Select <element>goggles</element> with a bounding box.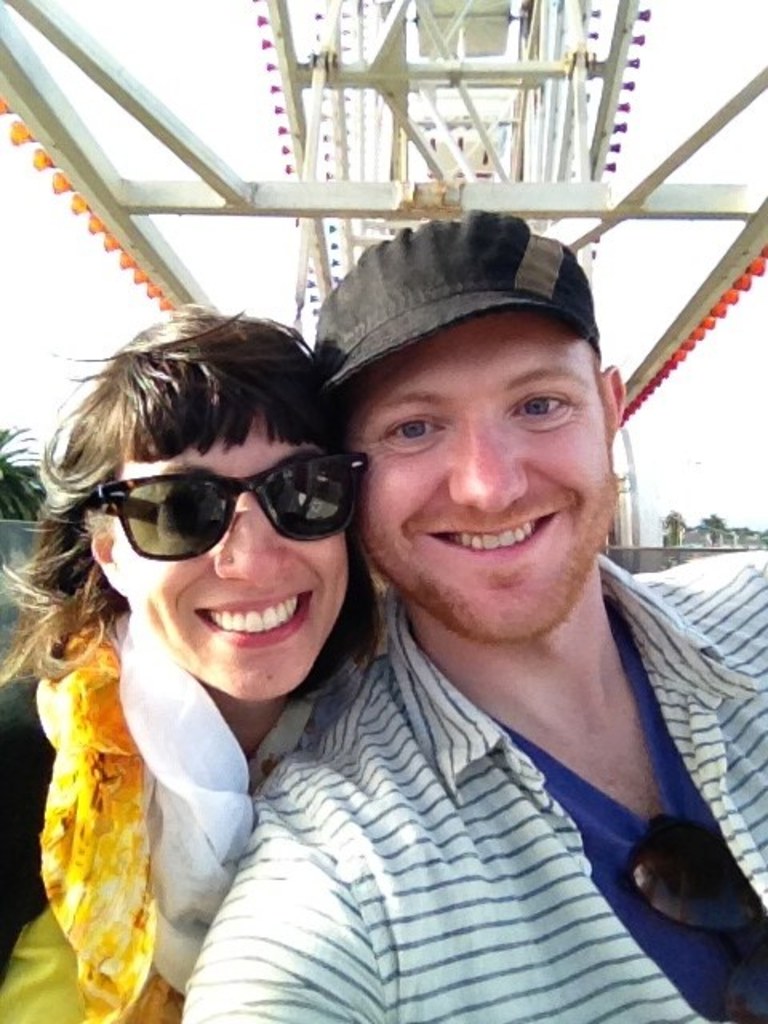
region(74, 435, 379, 573).
